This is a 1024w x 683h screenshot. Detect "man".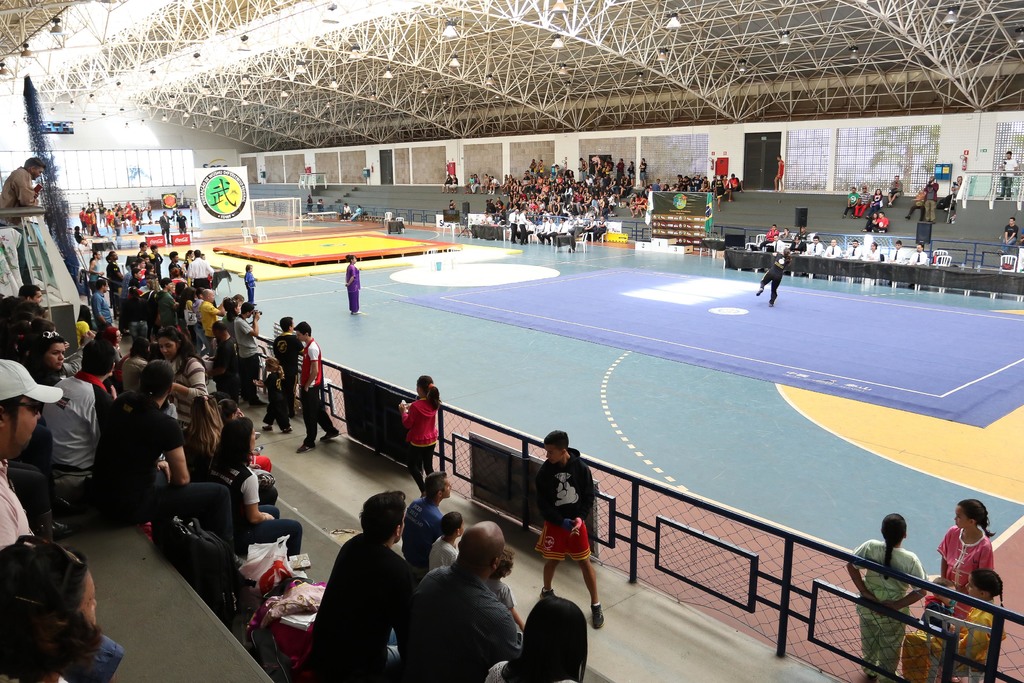
select_region(889, 174, 904, 207).
